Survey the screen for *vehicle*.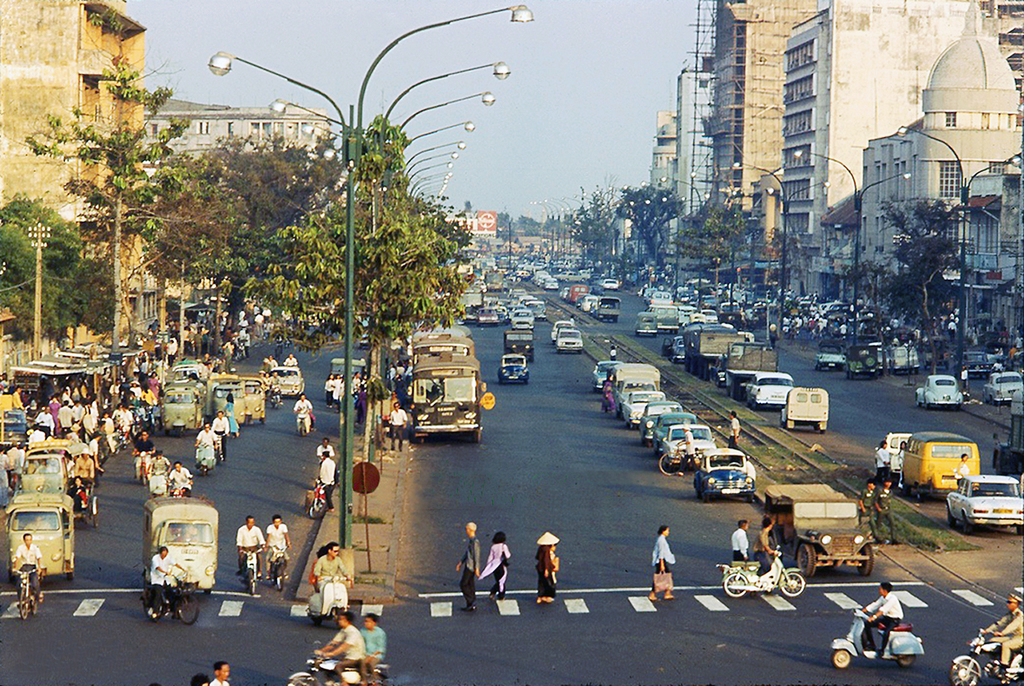
Survey found: {"left": 715, "top": 339, "right": 770, "bottom": 386}.
